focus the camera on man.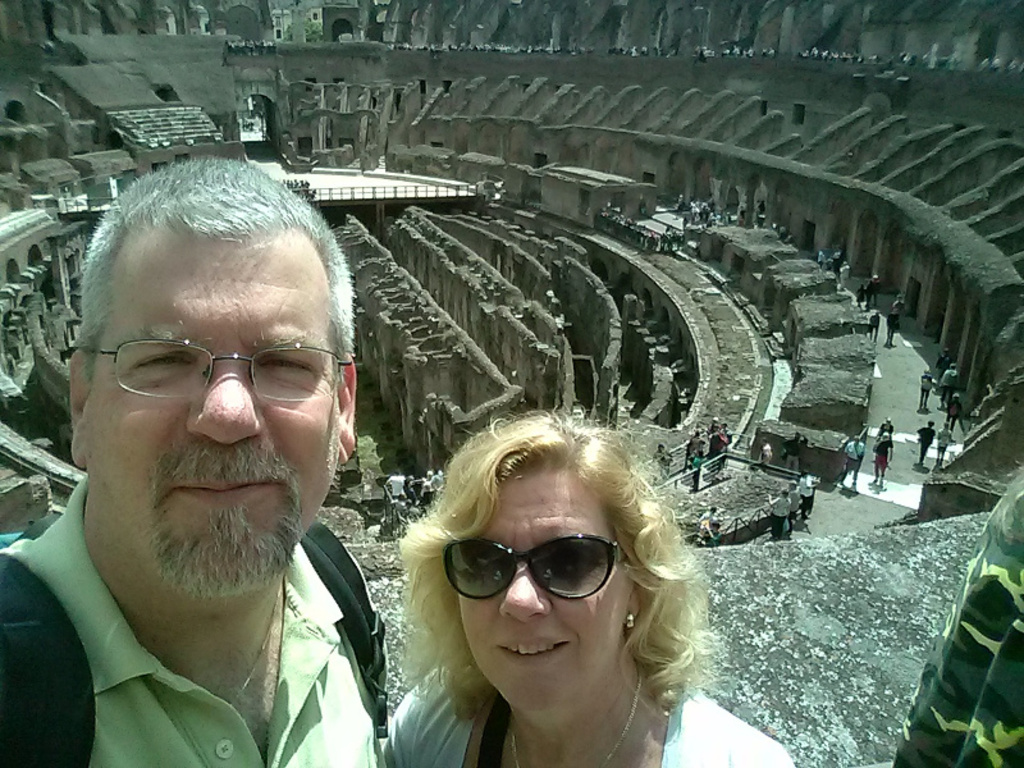
Focus region: bbox=(783, 428, 809, 471).
